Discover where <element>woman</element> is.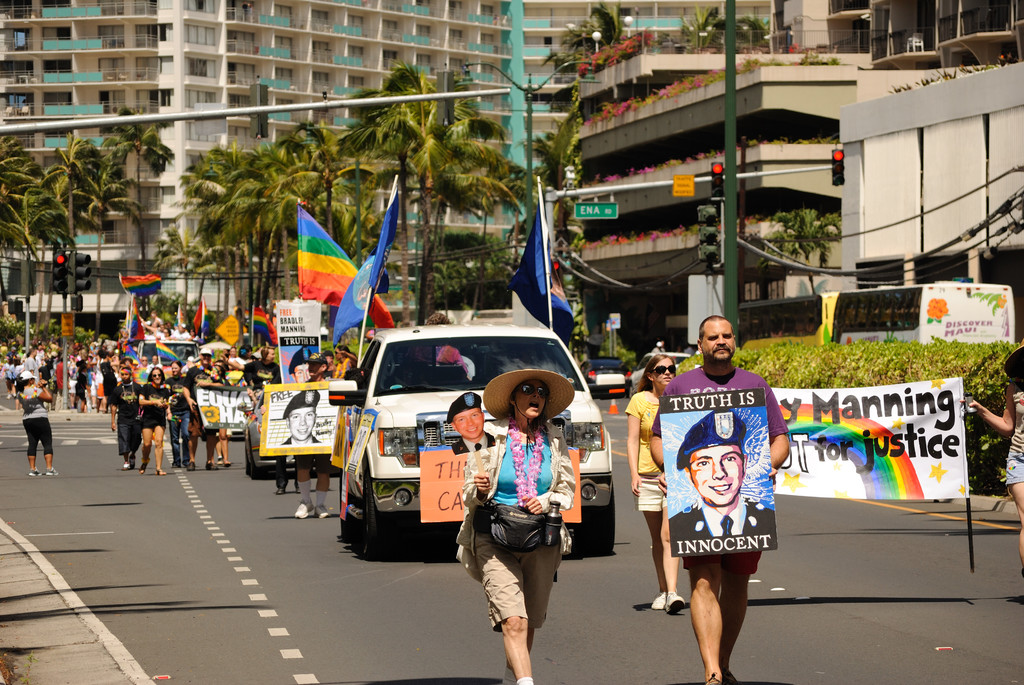
Discovered at <region>969, 365, 1023, 573</region>.
